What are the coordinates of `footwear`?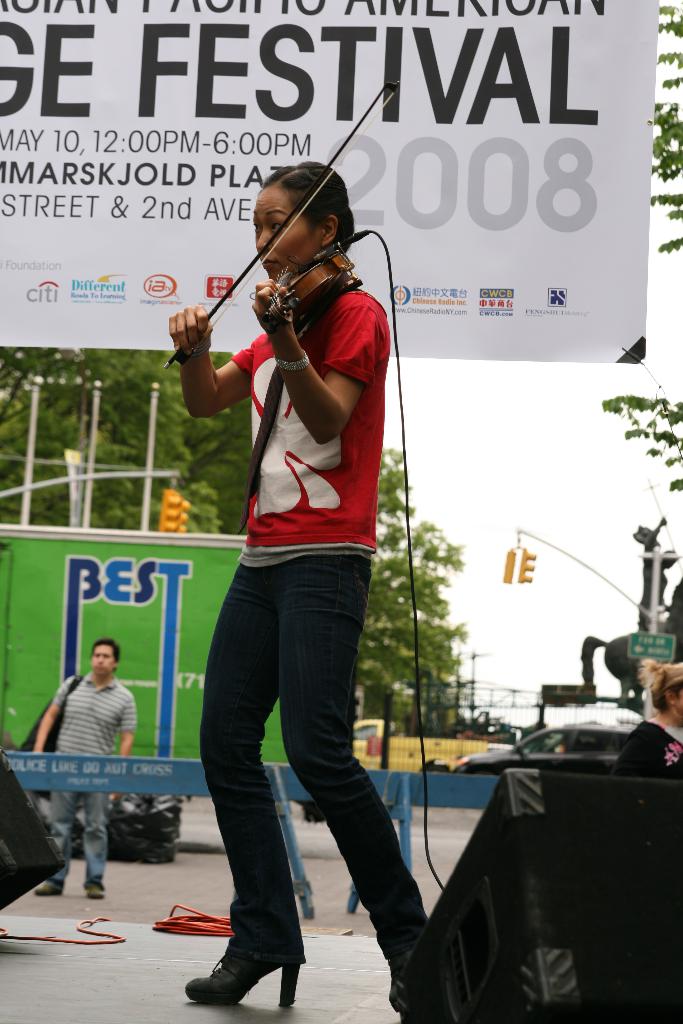
Rect(83, 881, 106, 900).
